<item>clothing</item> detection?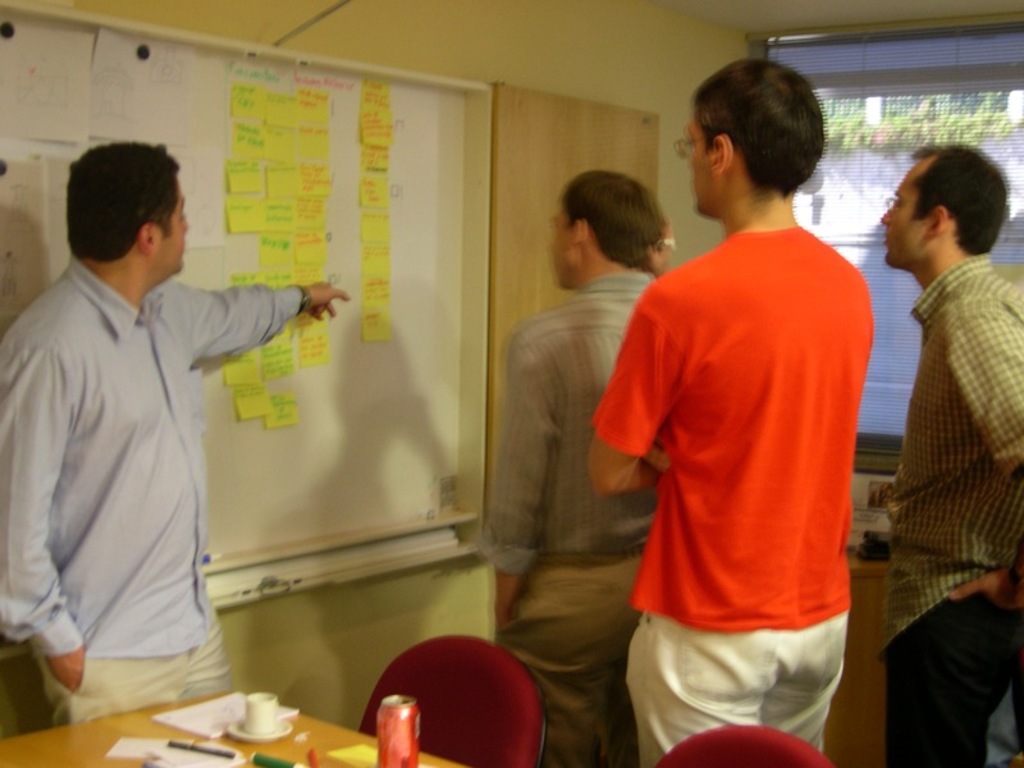
BBox(881, 247, 1023, 767)
